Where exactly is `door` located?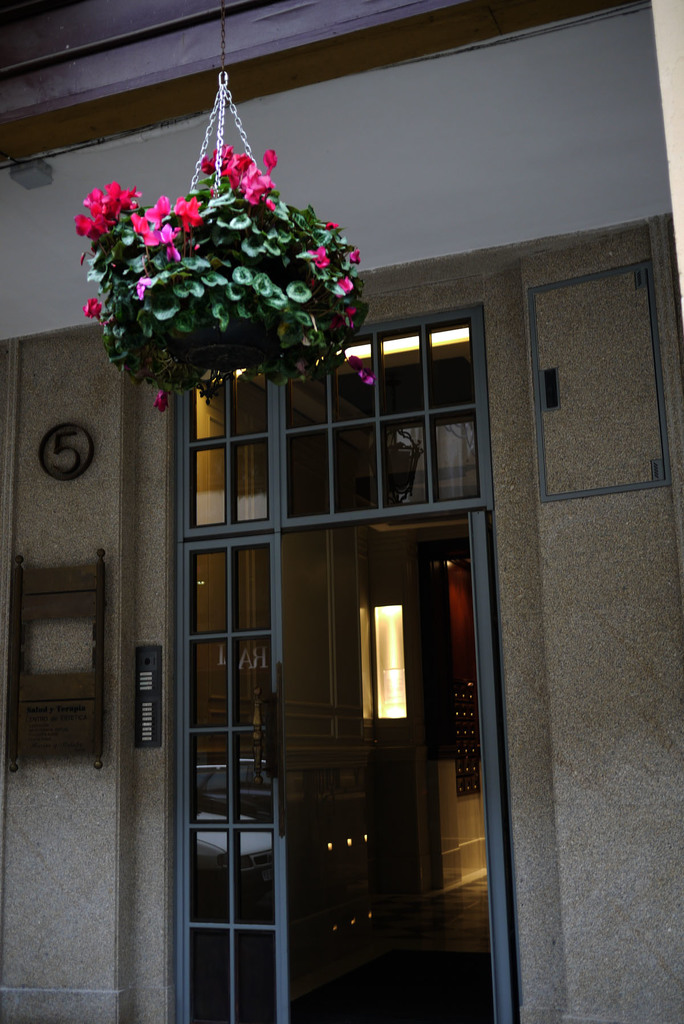
Its bounding box is [x1=177, y1=502, x2=525, y2=1023].
